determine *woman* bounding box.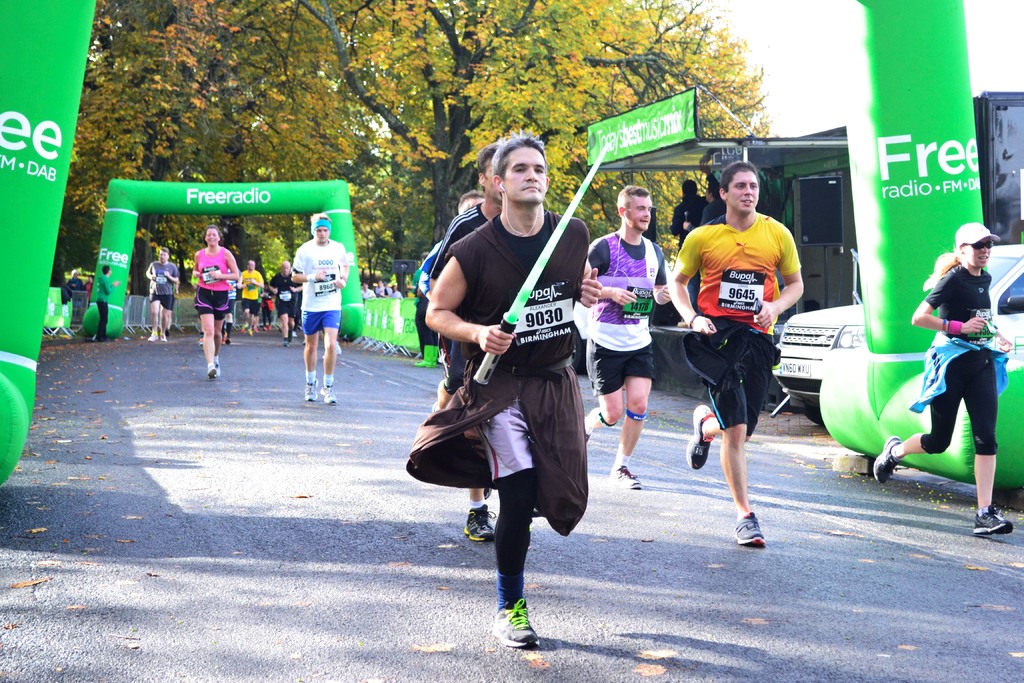
Determined: Rect(193, 227, 237, 377).
